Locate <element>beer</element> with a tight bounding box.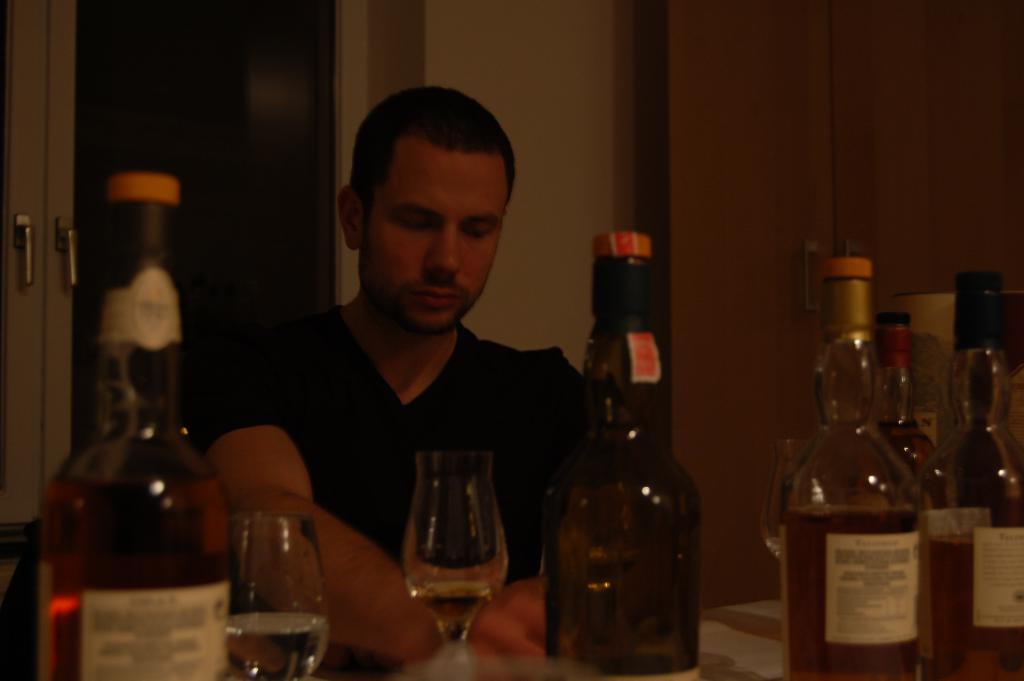
[left=555, top=234, right=704, bottom=680].
